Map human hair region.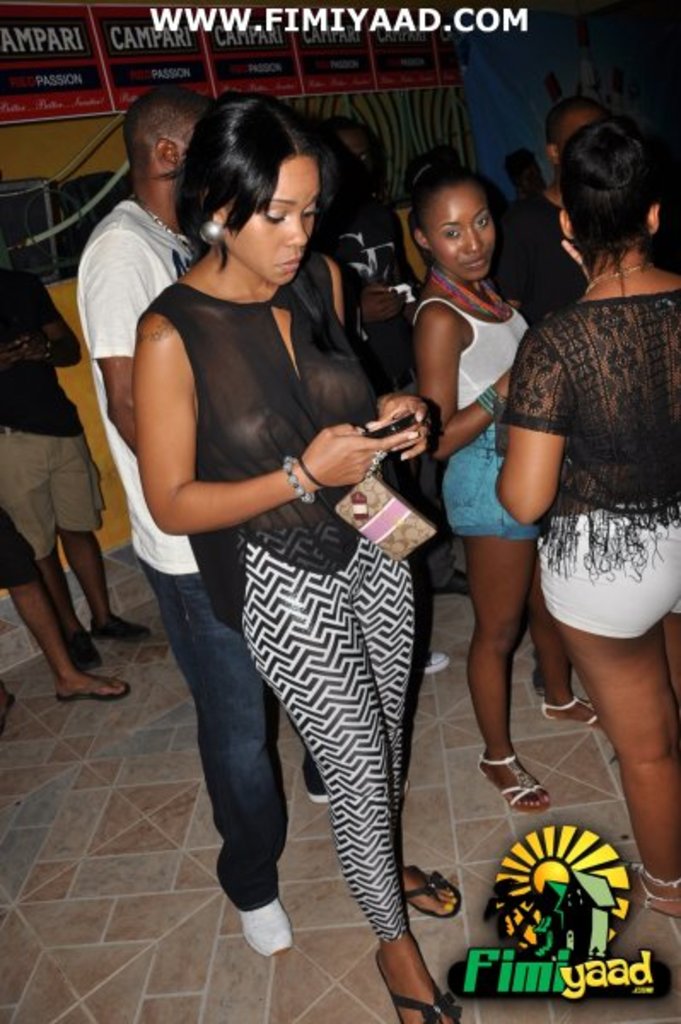
Mapped to (left=121, top=82, right=212, bottom=174).
